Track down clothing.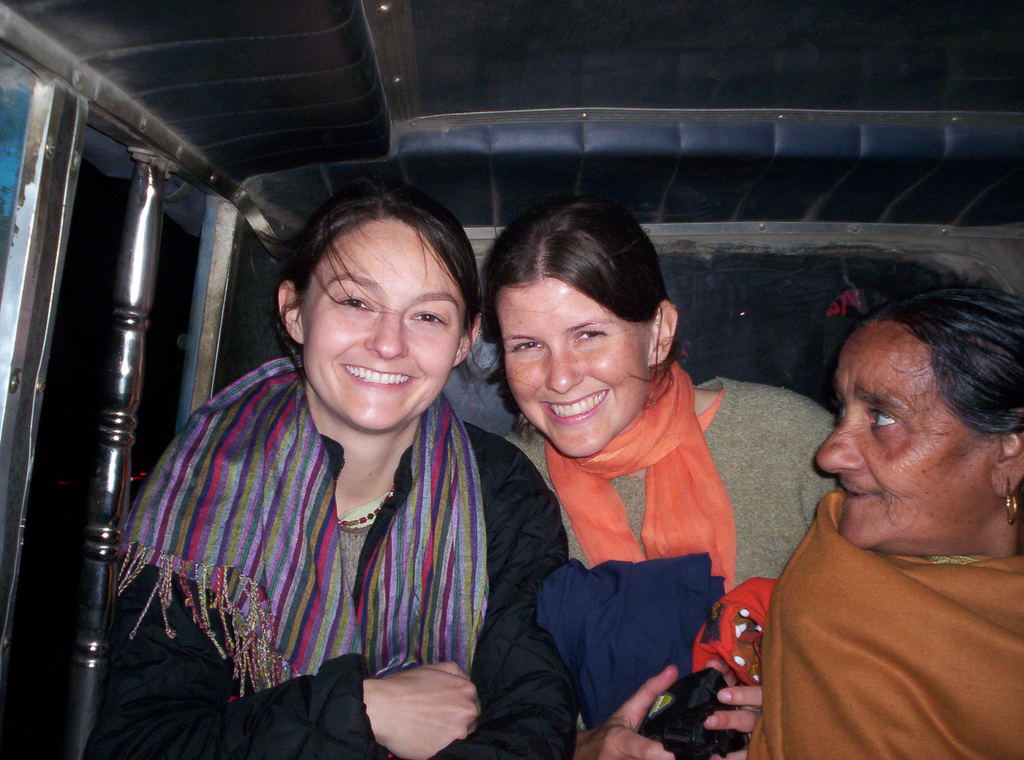
Tracked to <region>759, 489, 1023, 759</region>.
